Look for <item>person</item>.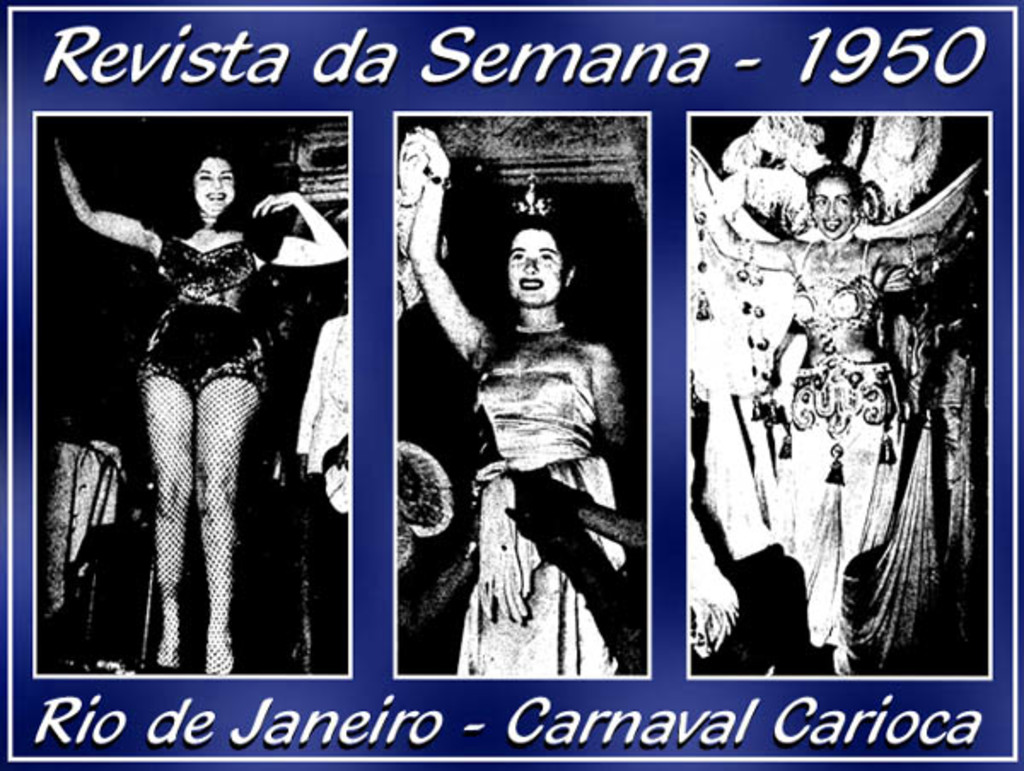
Found: left=423, top=128, right=645, bottom=675.
